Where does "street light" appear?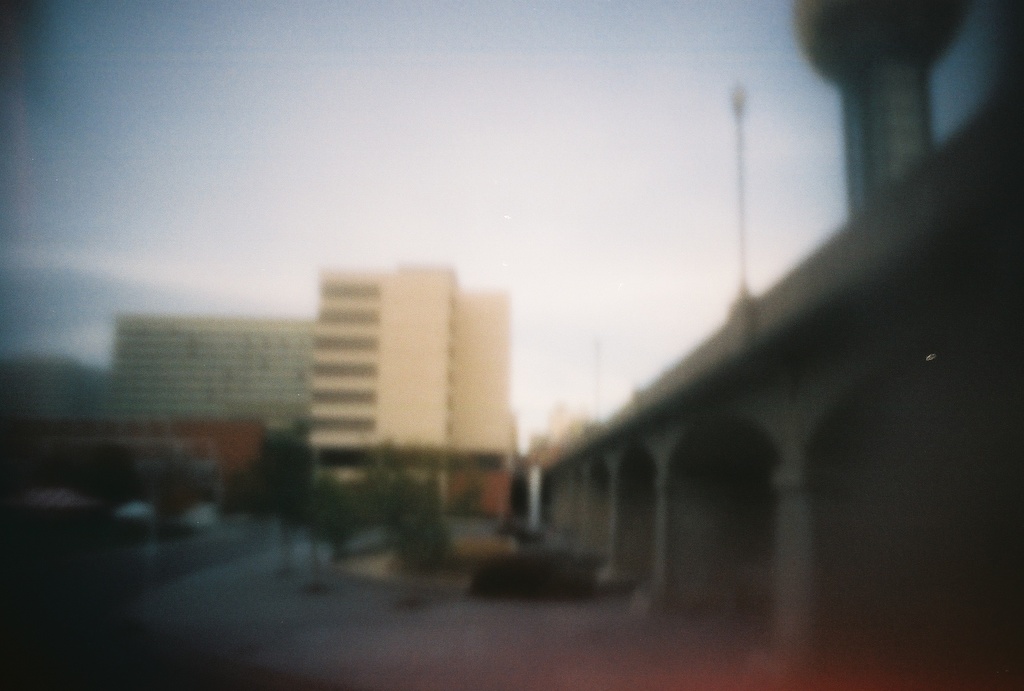
Appears at pyautogui.locateOnScreen(733, 81, 747, 301).
